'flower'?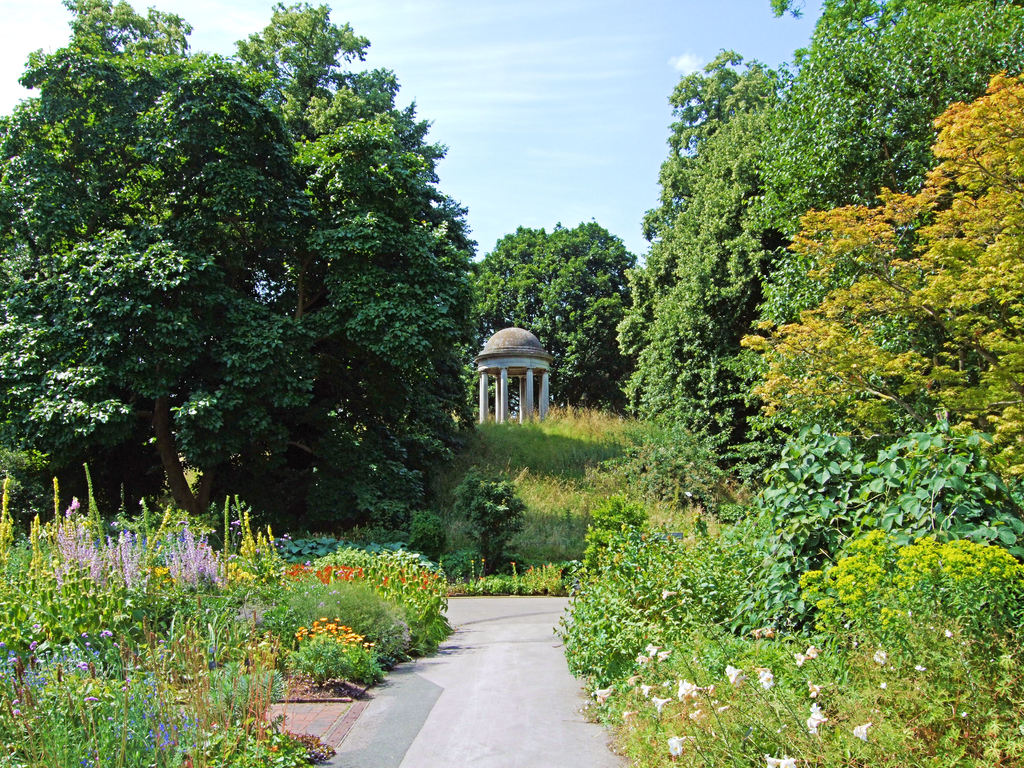
box=[669, 733, 689, 754]
